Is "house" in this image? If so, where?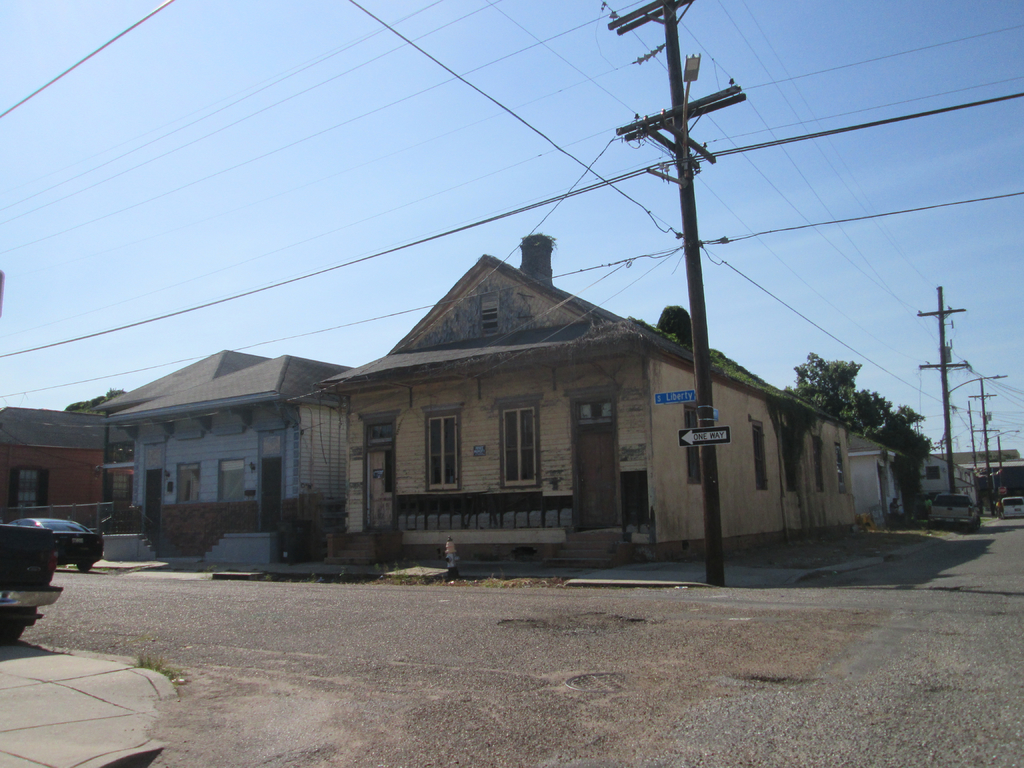
Yes, at rect(824, 445, 896, 525).
